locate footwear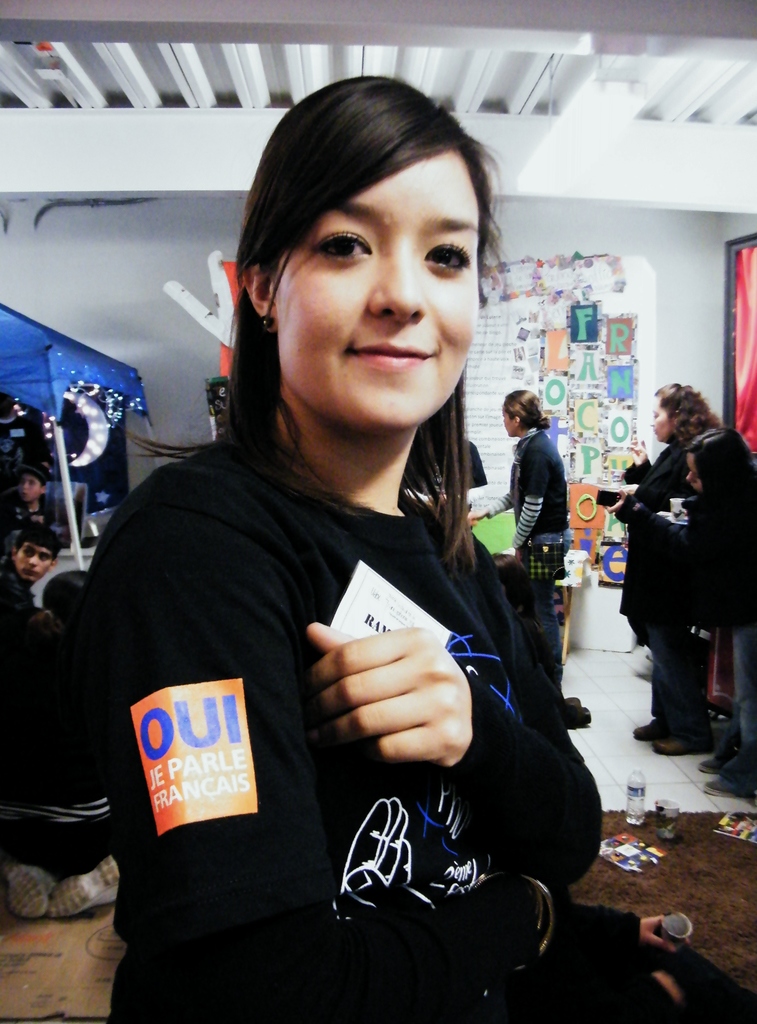
[left=619, top=716, right=688, bottom=742]
